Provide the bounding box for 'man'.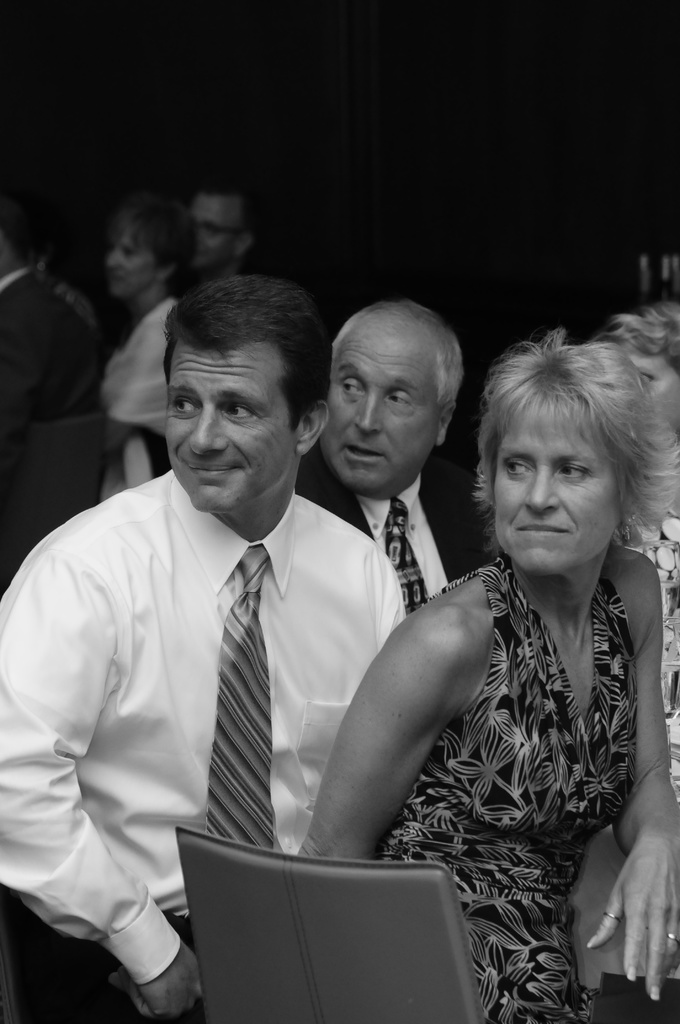
left=31, top=266, right=494, bottom=961.
